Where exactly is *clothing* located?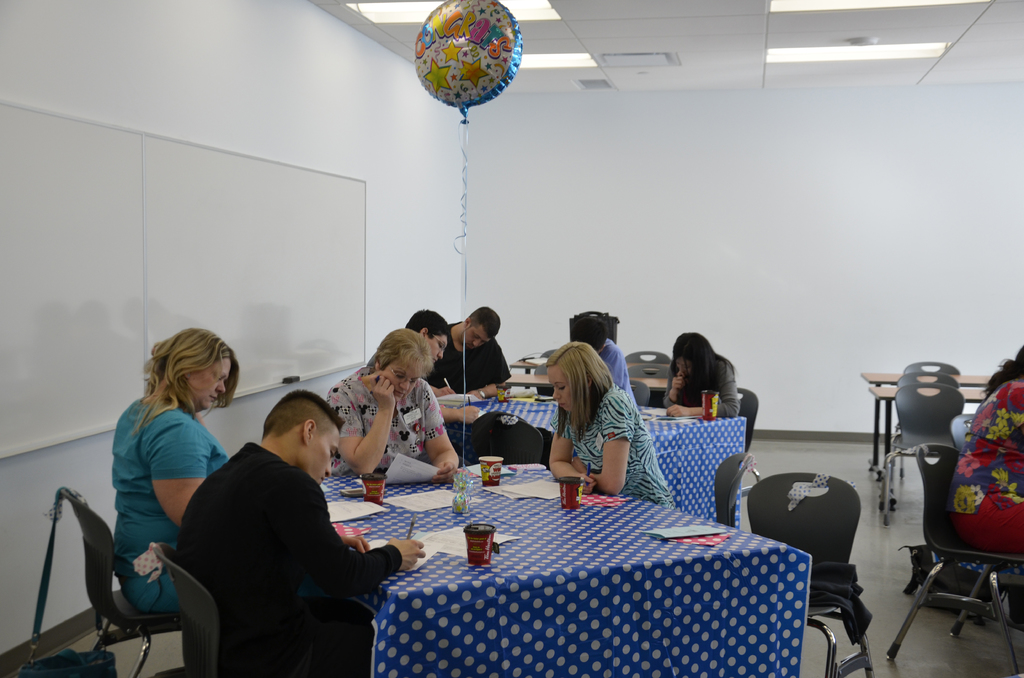
Its bounding box is locate(118, 387, 228, 620).
